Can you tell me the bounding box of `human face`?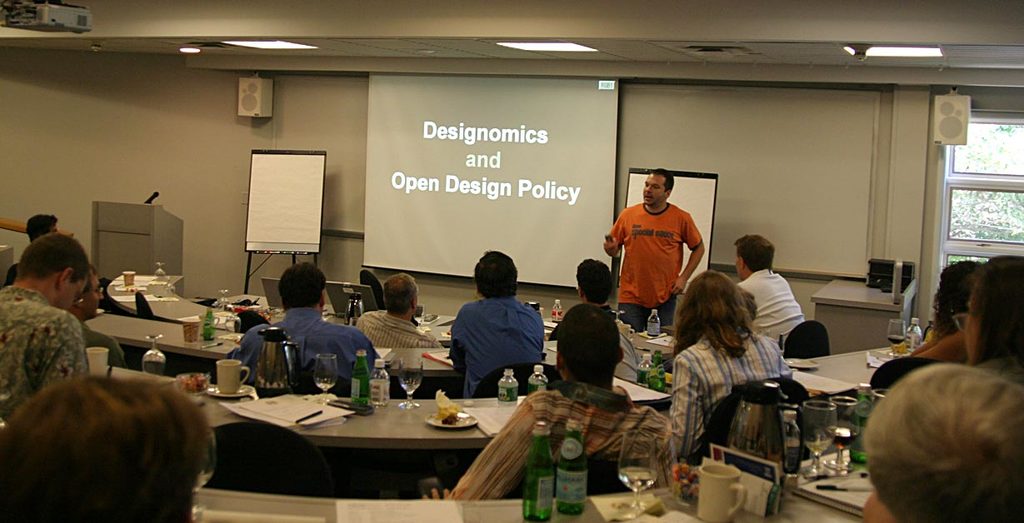
57,282,86,311.
